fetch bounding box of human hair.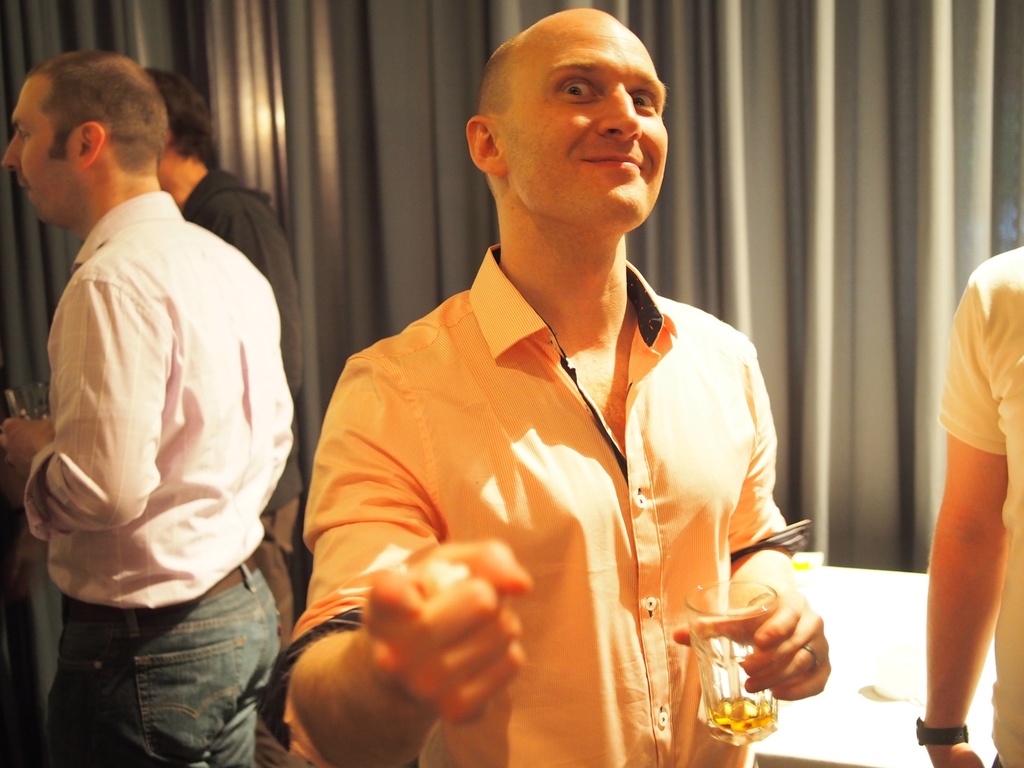
Bbox: rect(141, 69, 216, 164).
